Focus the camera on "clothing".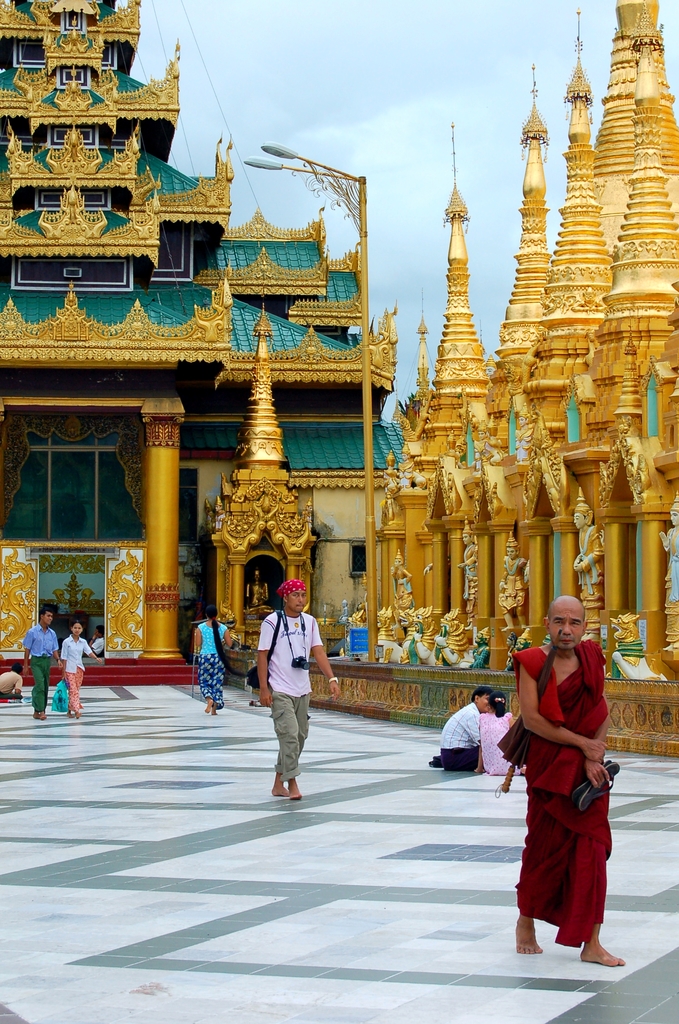
Focus region: [63,632,92,711].
